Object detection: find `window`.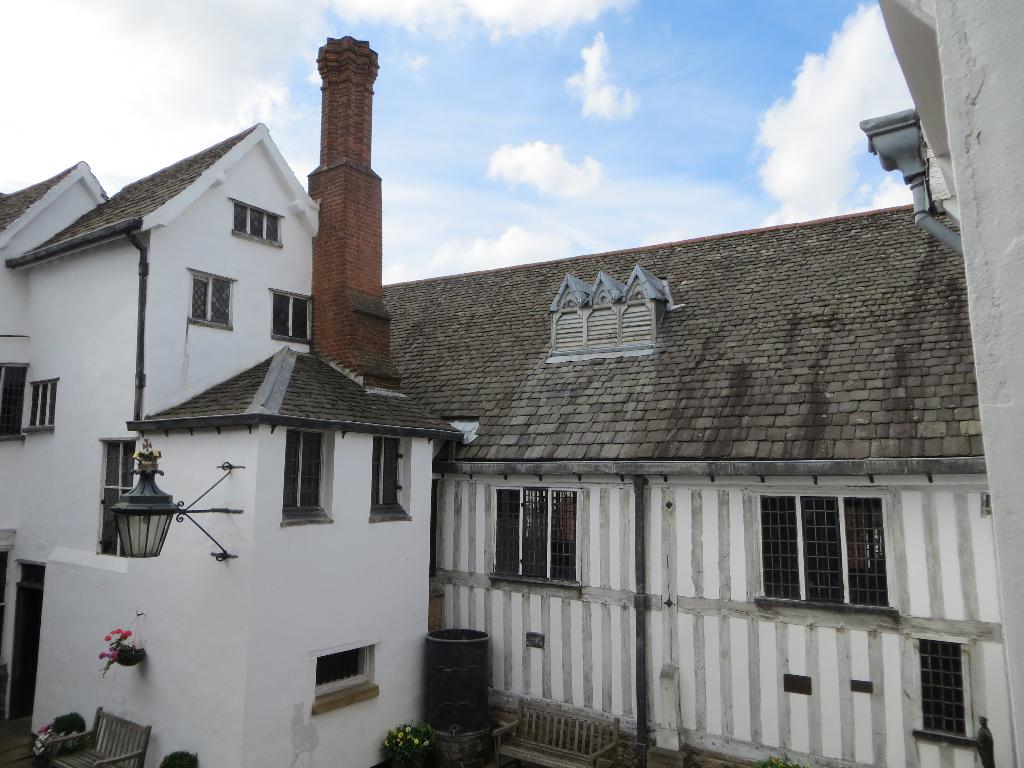
<region>313, 637, 380, 711</region>.
